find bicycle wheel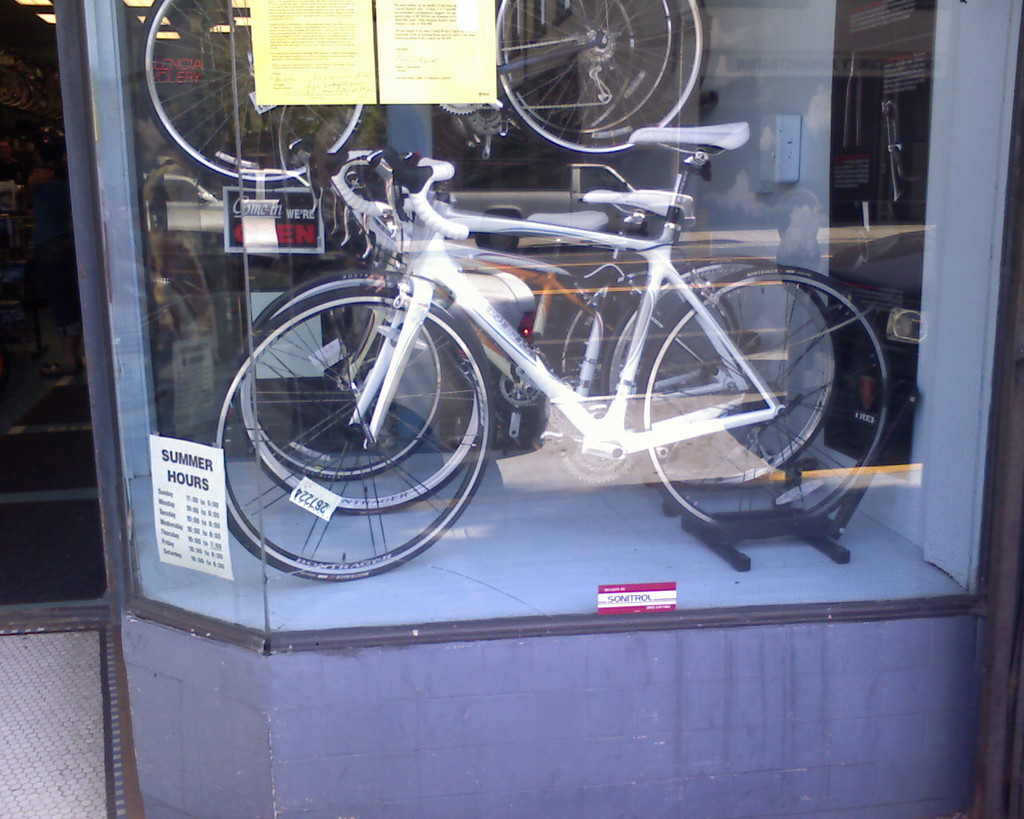
{"left": 247, "top": 266, "right": 446, "bottom": 487}
